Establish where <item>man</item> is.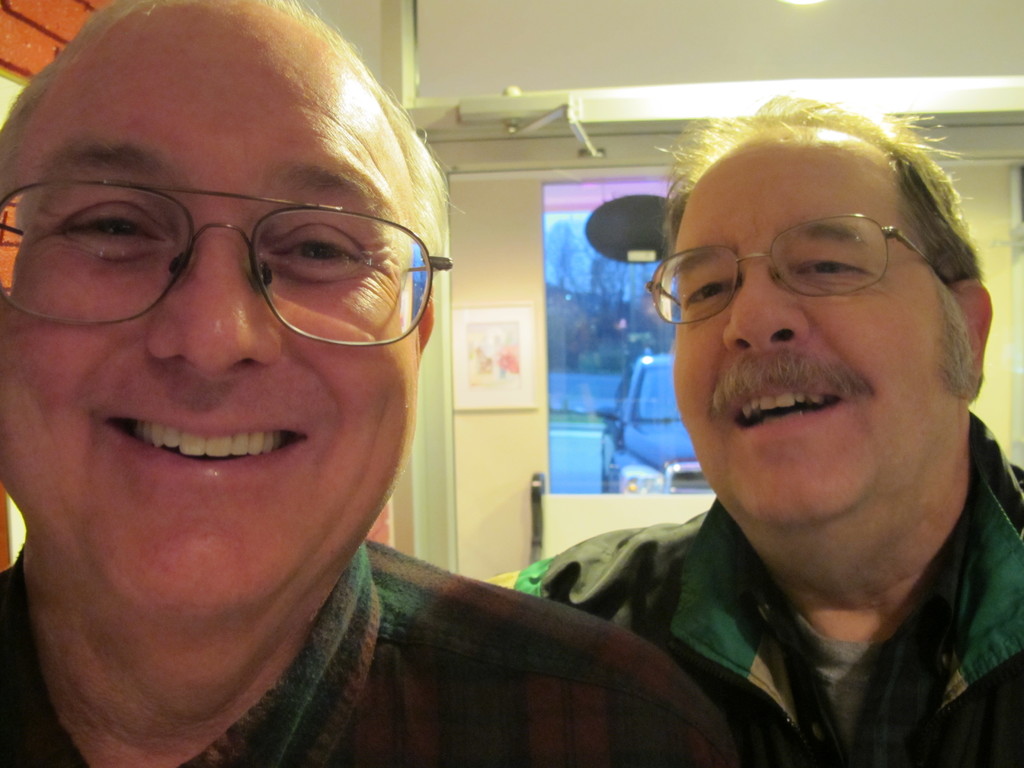
Established at x1=0 y1=0 x2=739 y2=767.
